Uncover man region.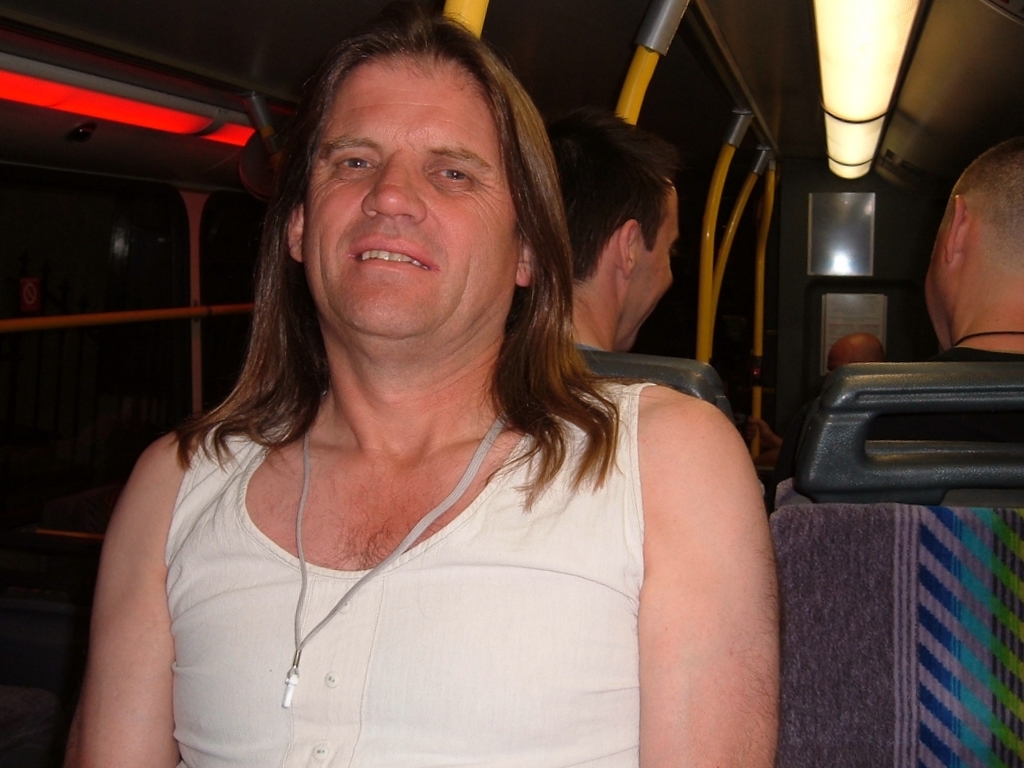
Uncovered: x1=825, y1=334, x2=886, y2=374.
